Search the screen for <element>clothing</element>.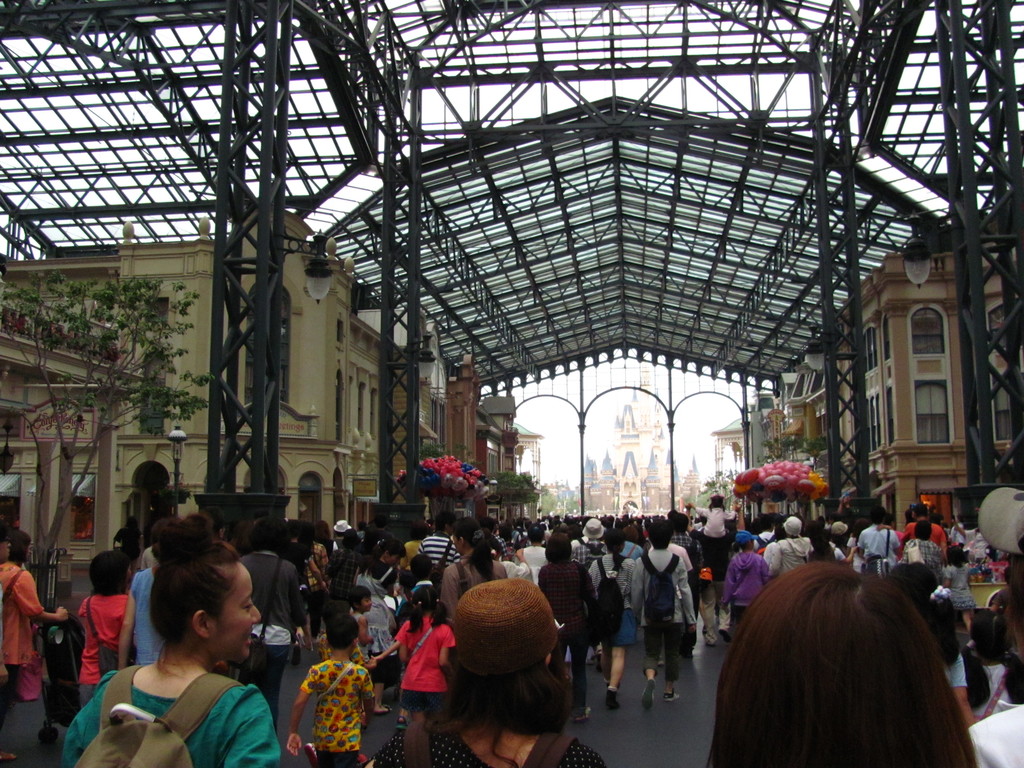
Found at box=[536, 559, 594, 625].
